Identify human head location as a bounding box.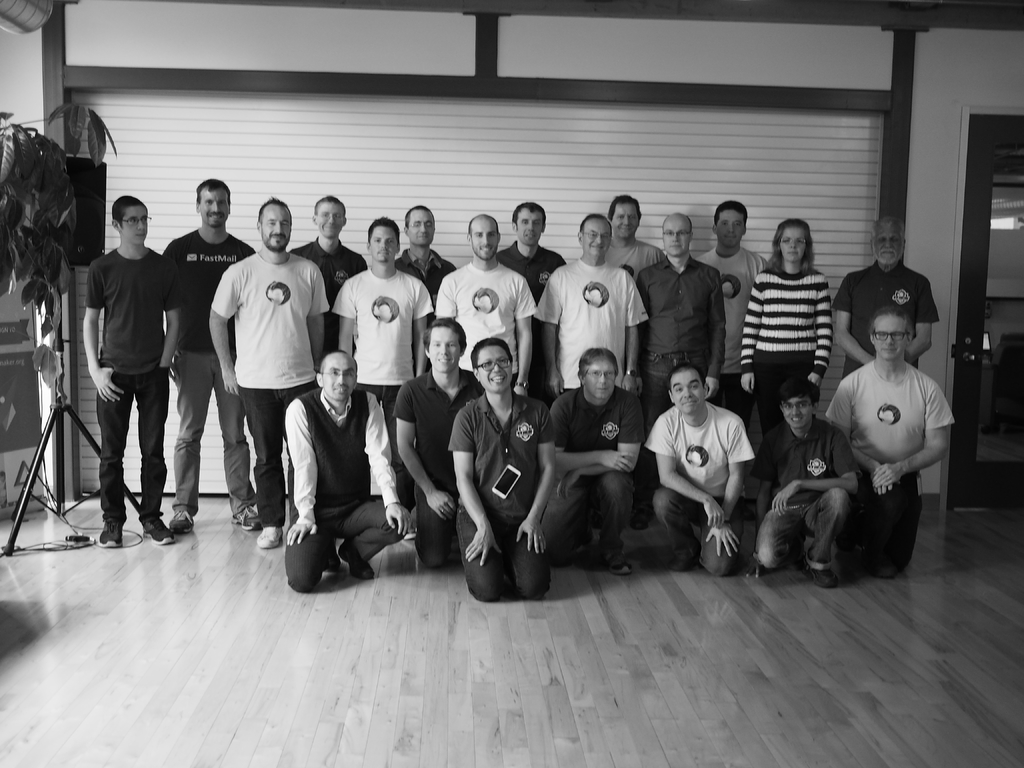
left=780, top=386, right=820, bottom=427.
